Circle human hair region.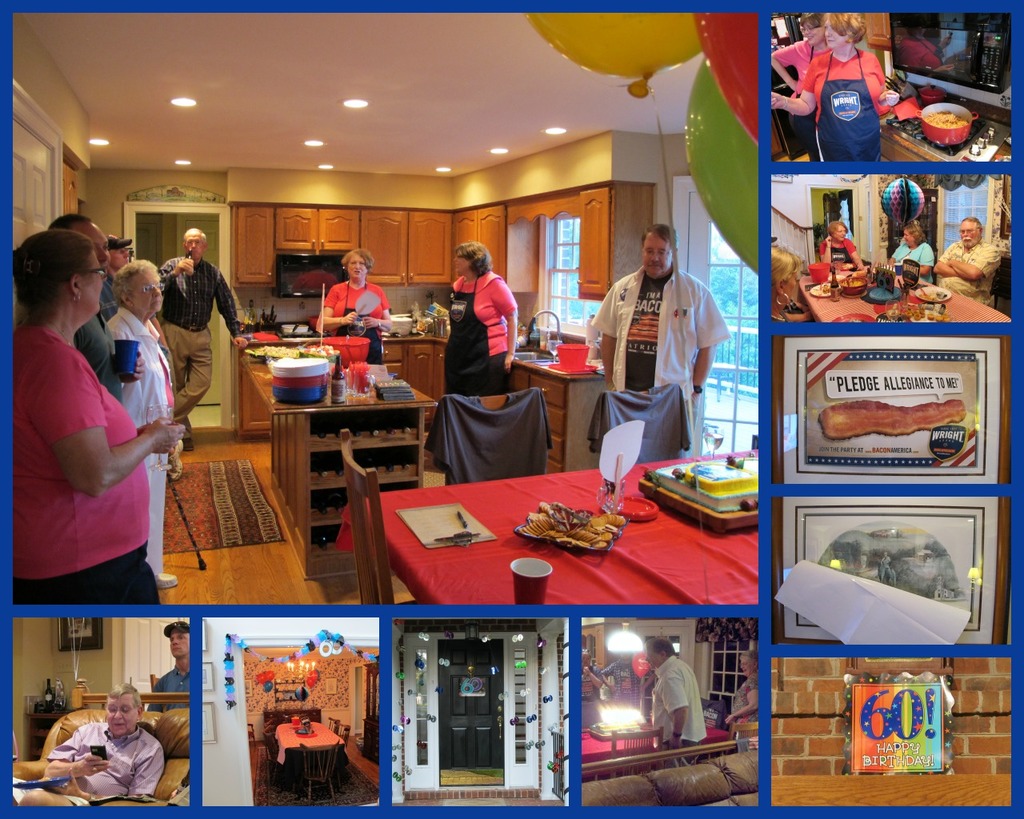
Region: [963, 215, 980, 239].
